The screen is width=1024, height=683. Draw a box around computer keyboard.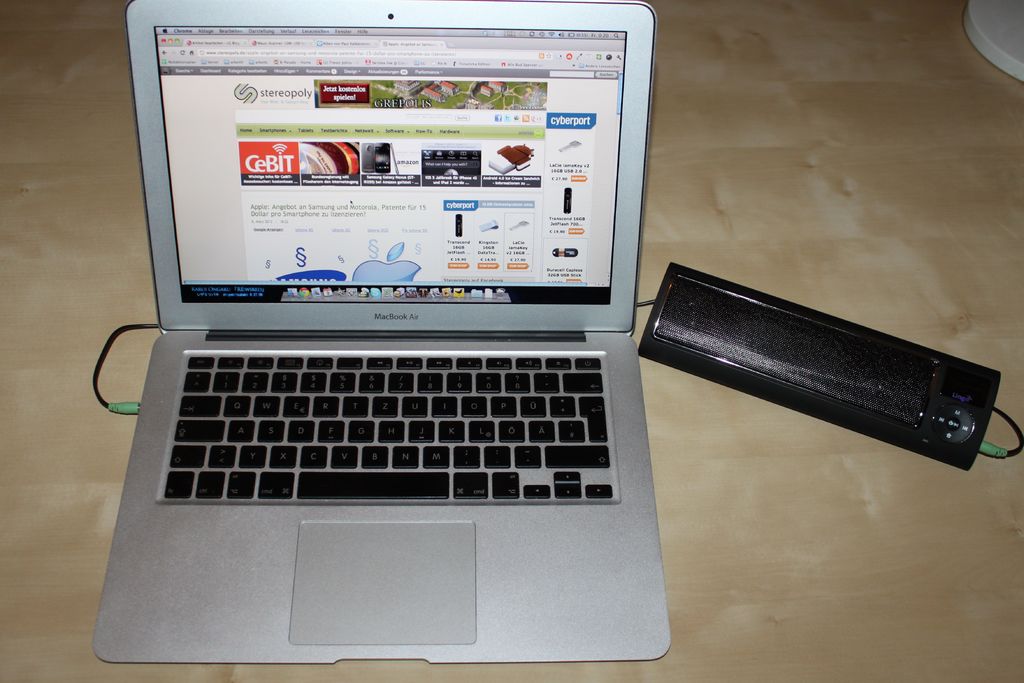
161, 350, 611, 501.
